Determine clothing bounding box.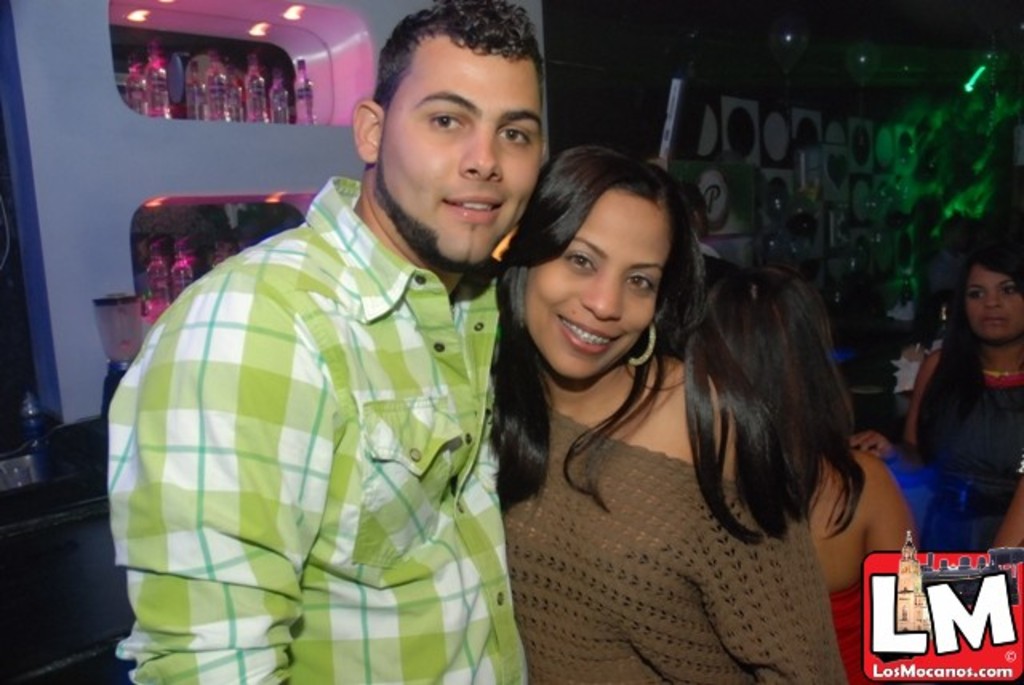
Determined: box=[925, 354, 1022, 496].
